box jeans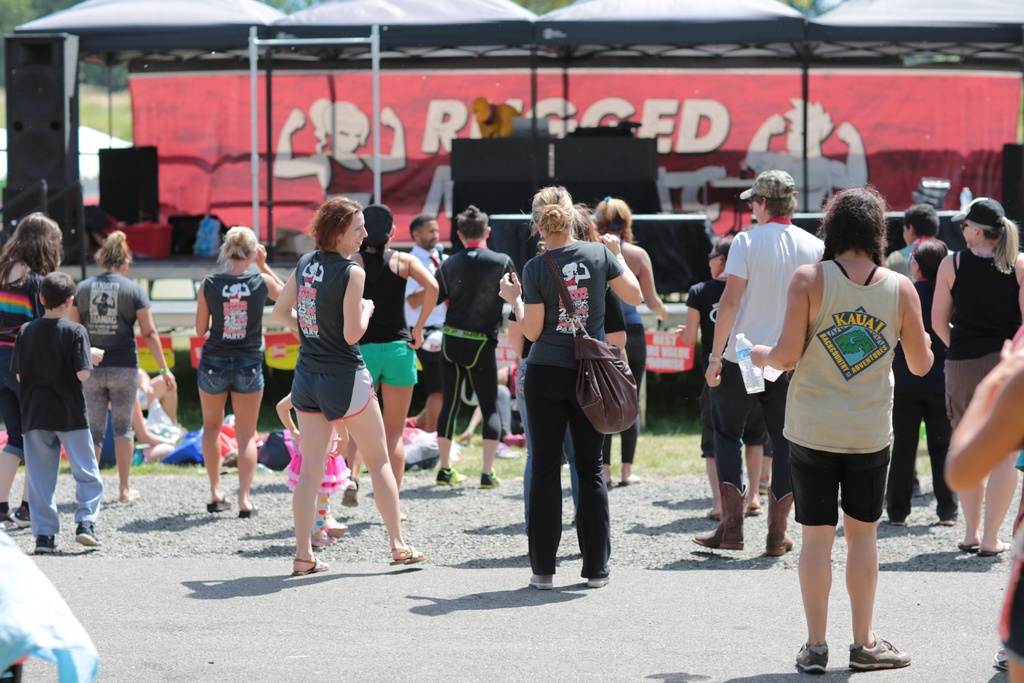
x1=515, y1=356, x2=576, y2=514
